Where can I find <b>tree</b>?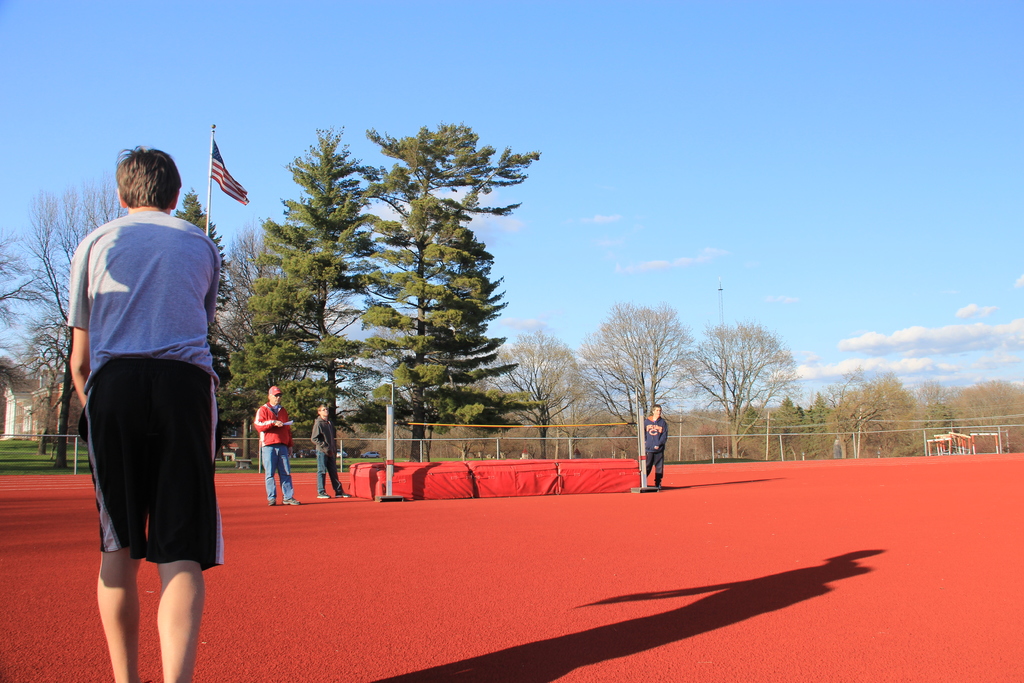
You can find it at <bbox>813, 352, 926, 454</bbox>.
